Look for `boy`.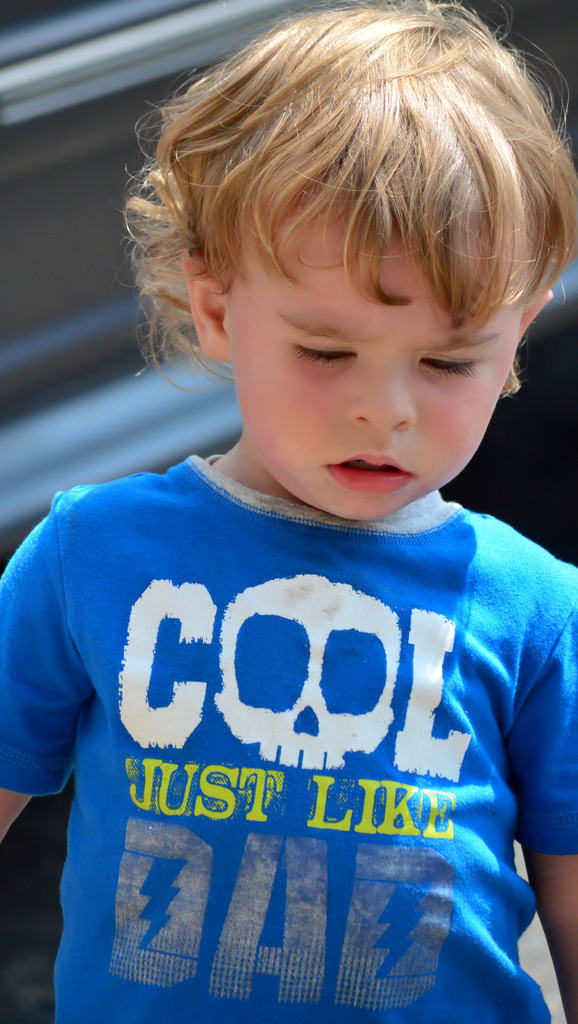
Found: [57, 0, 570, 1023].
